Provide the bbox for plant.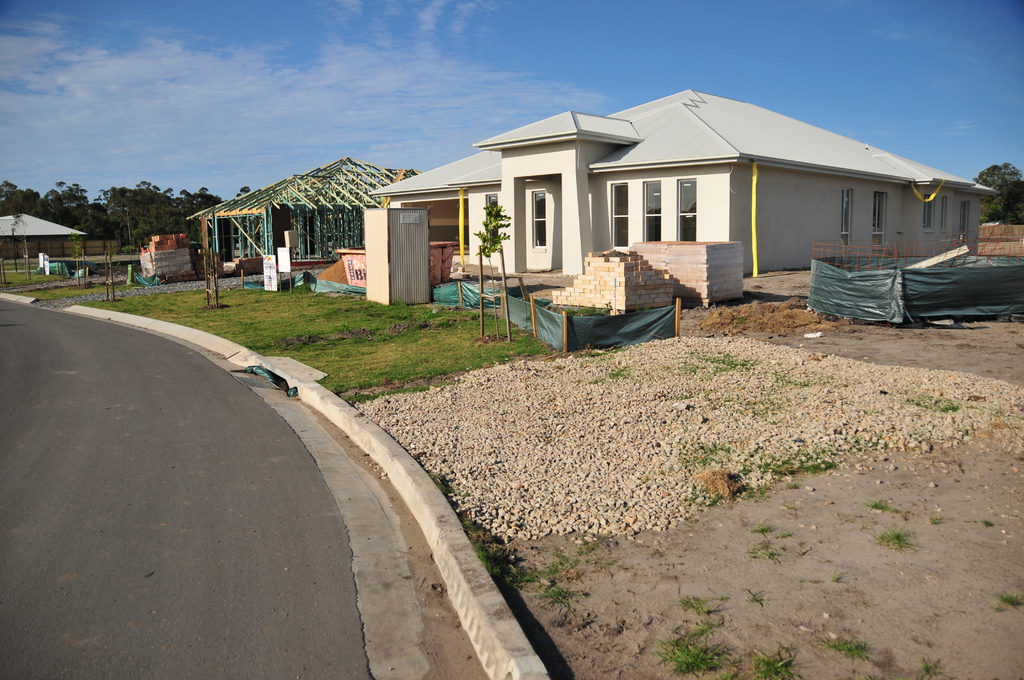
(left=881, top=533, right=911, bottom=555).
